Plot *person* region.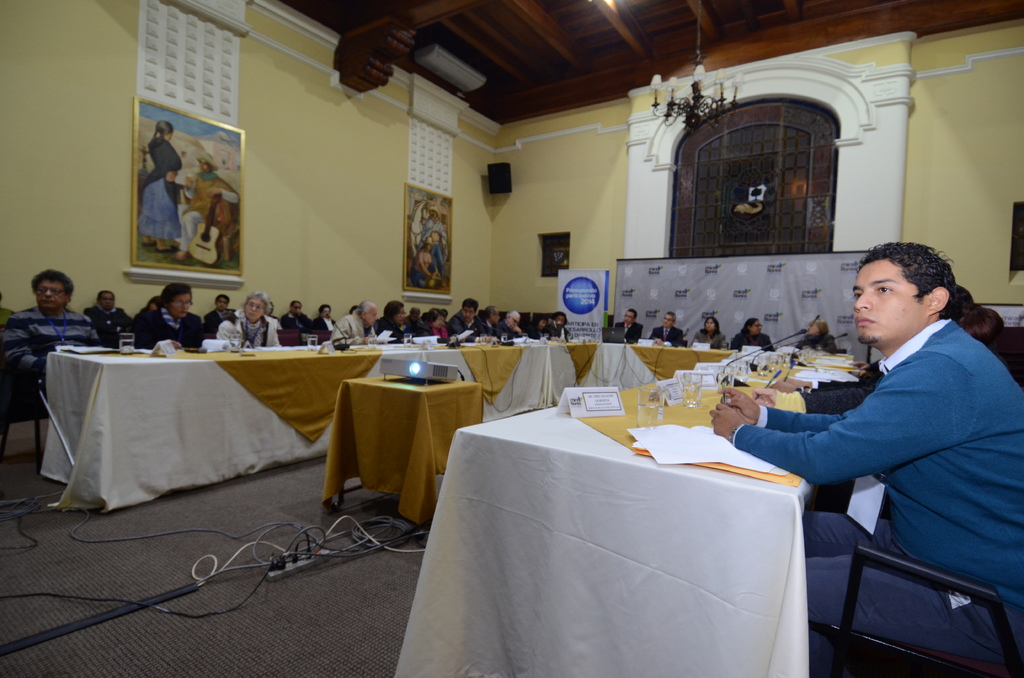
Plotted at (x1=180, y1=154, x2=243, y2=257).
